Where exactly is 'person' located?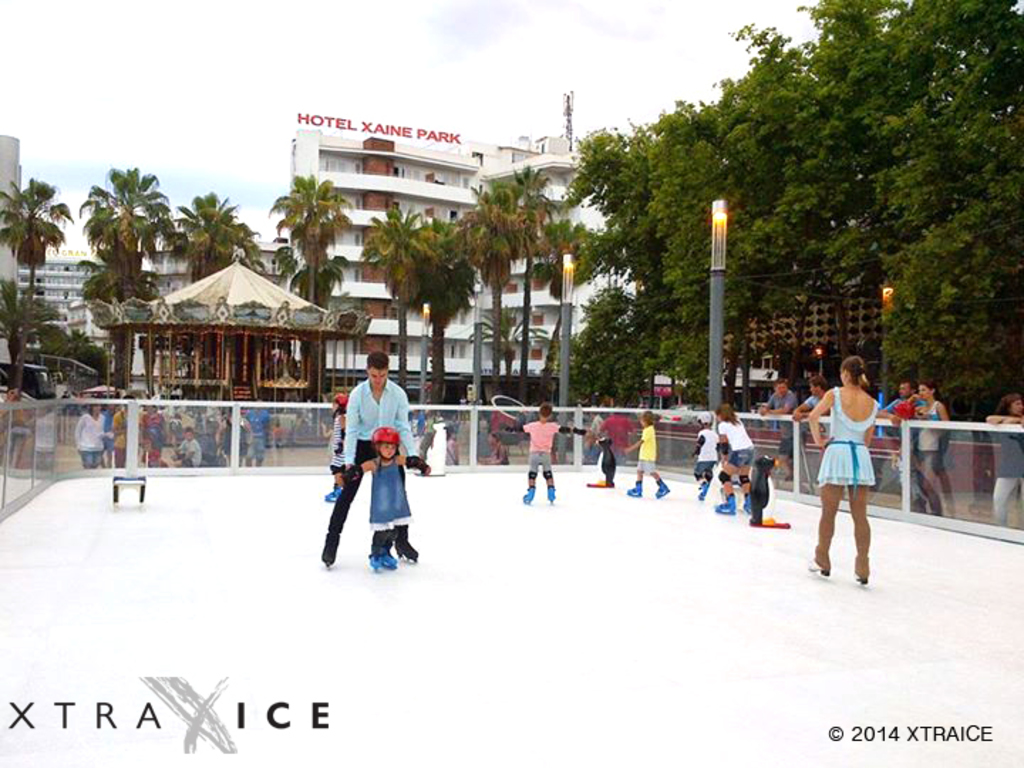
Its bounding box is [x1=806, y1=350, x2=876, y2=583].
